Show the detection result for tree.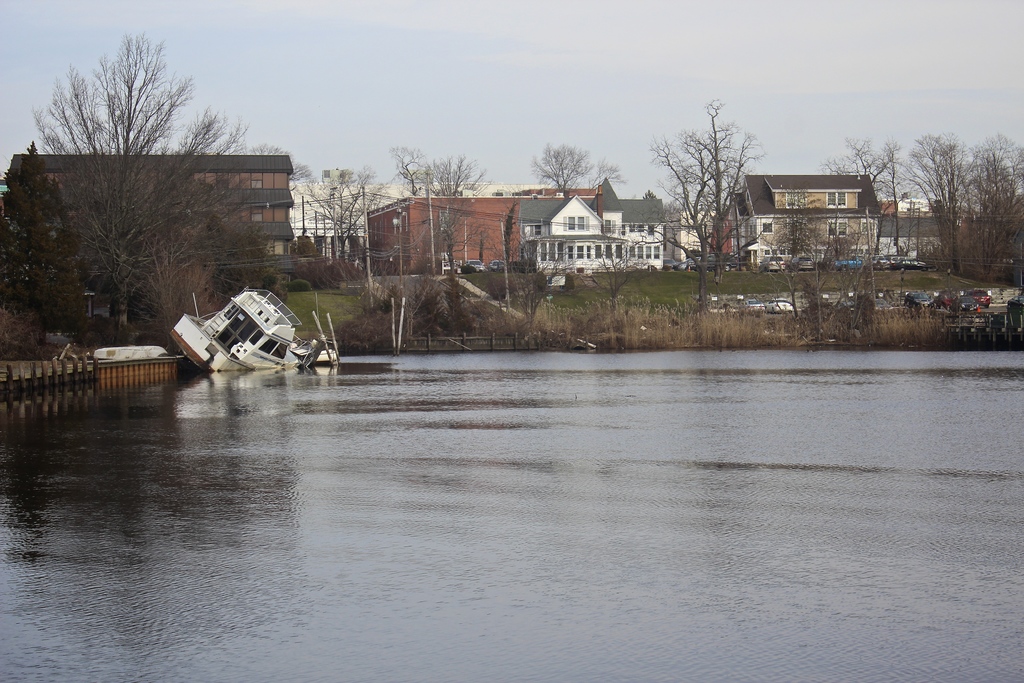
{"left": 35, "top": 26, "right": 245, "bottom": 341}.
